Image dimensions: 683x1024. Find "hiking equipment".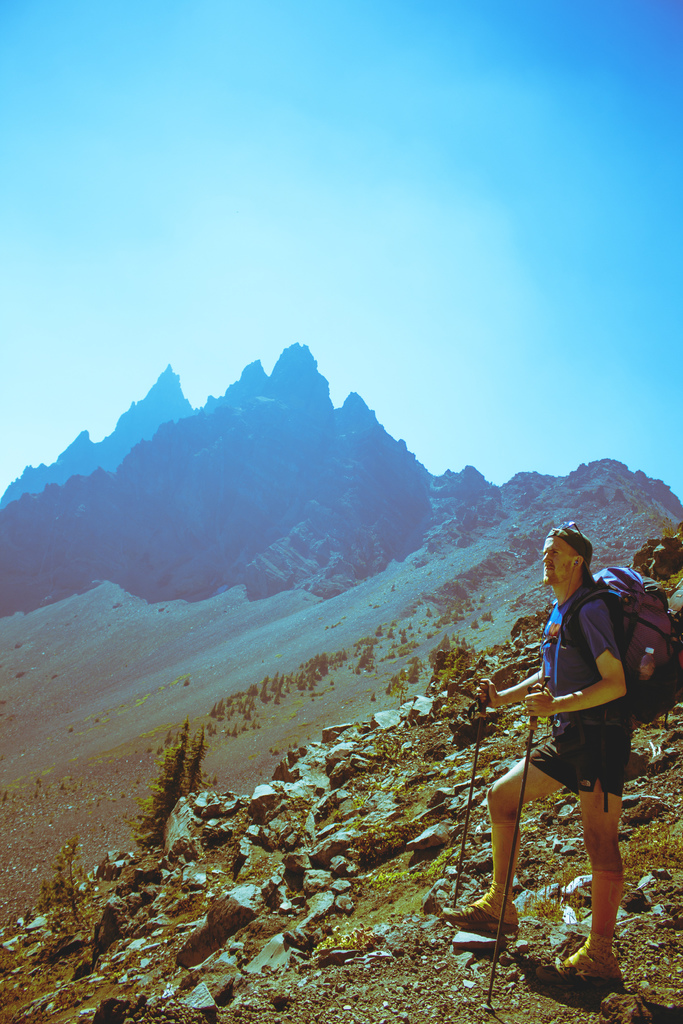
535,563,682,739.
